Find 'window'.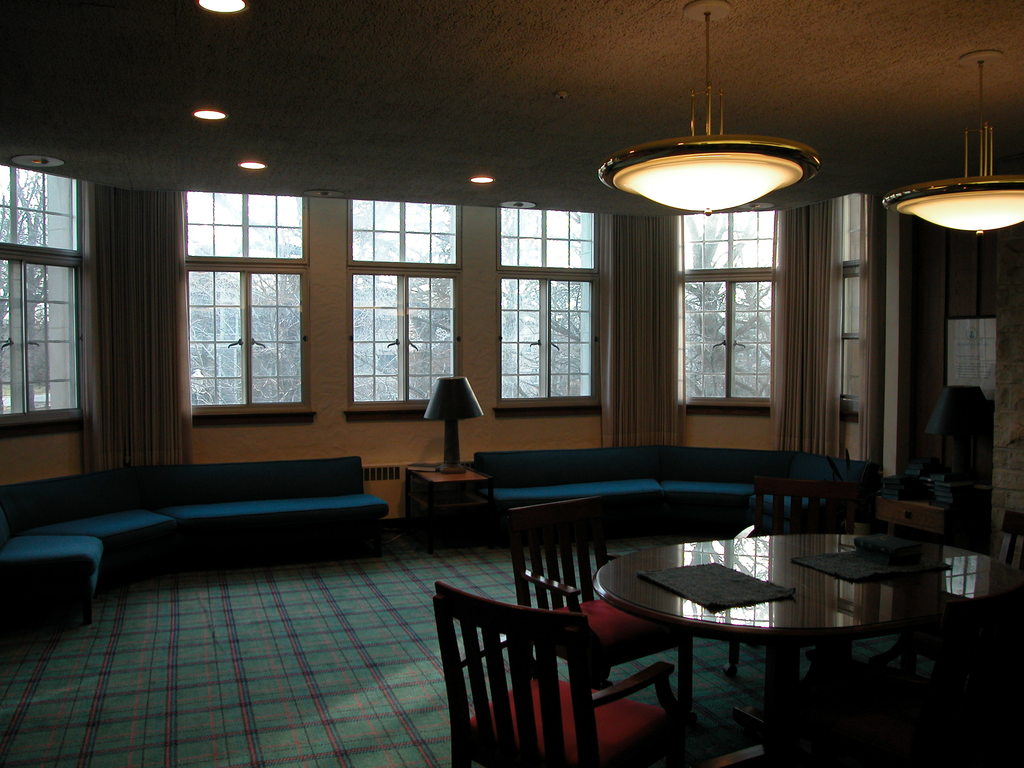
{"left": 349, "top": 192, "right": 460, "bottom": 408}.
